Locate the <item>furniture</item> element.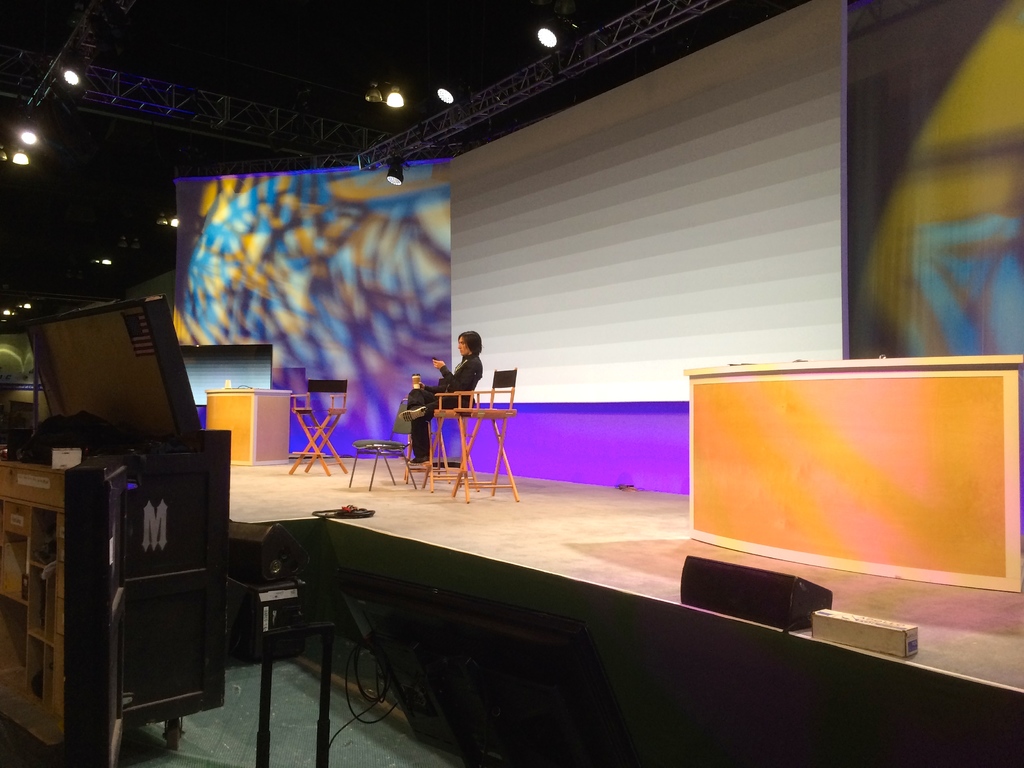
Element bbox: detection(452, 367, 521, 503).
